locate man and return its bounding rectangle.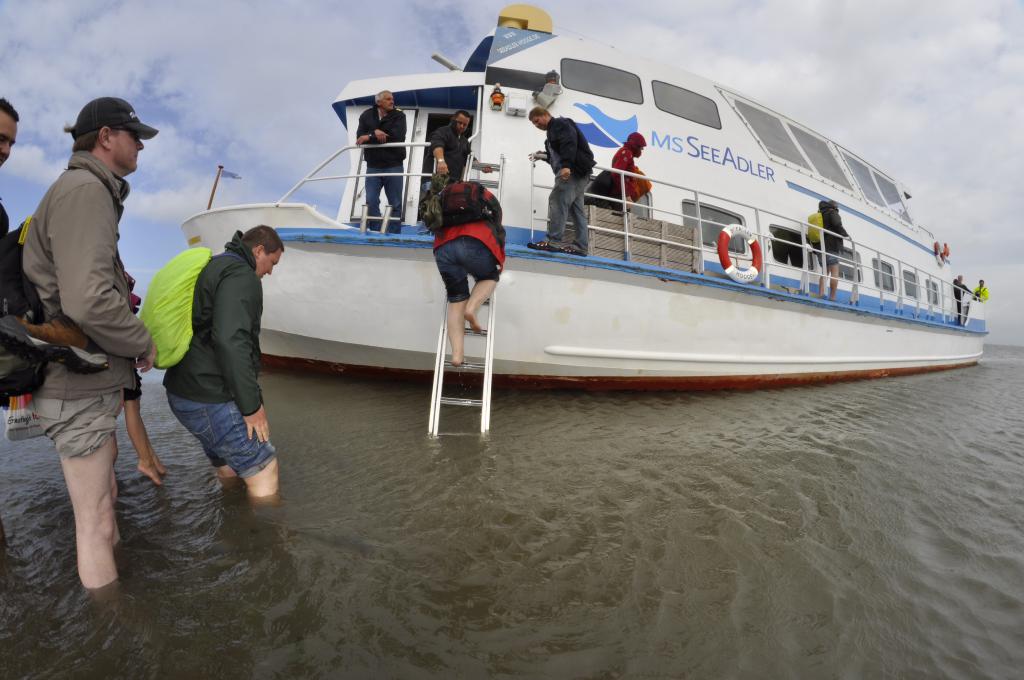
(left=425, top=106, right=476, bottom=229).
